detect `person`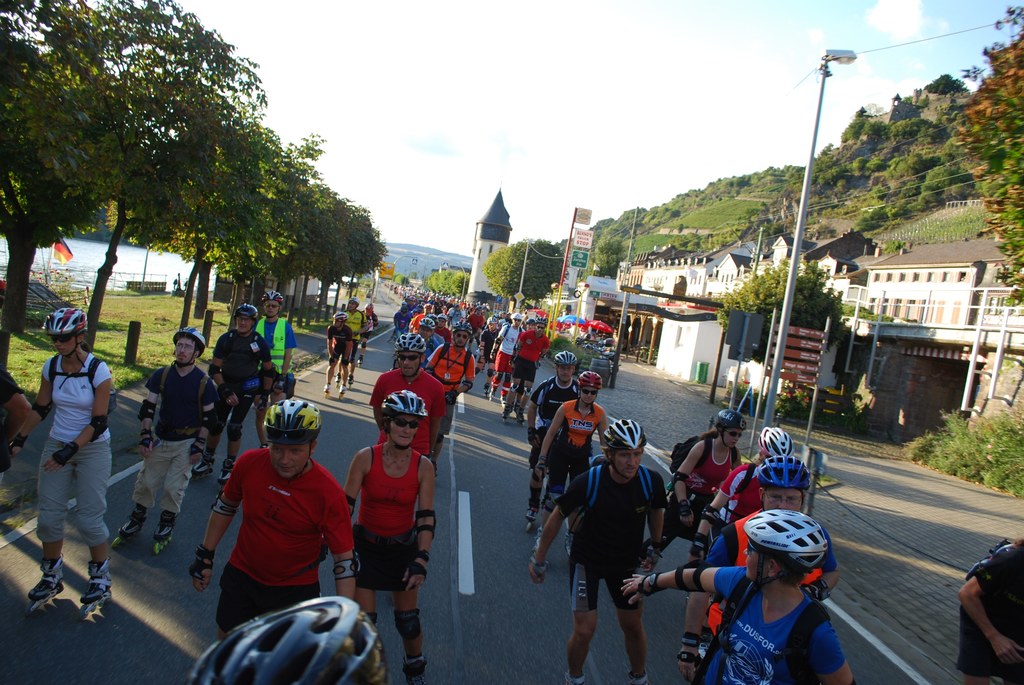
(left=690, top=421, right=813, bottom=556)
